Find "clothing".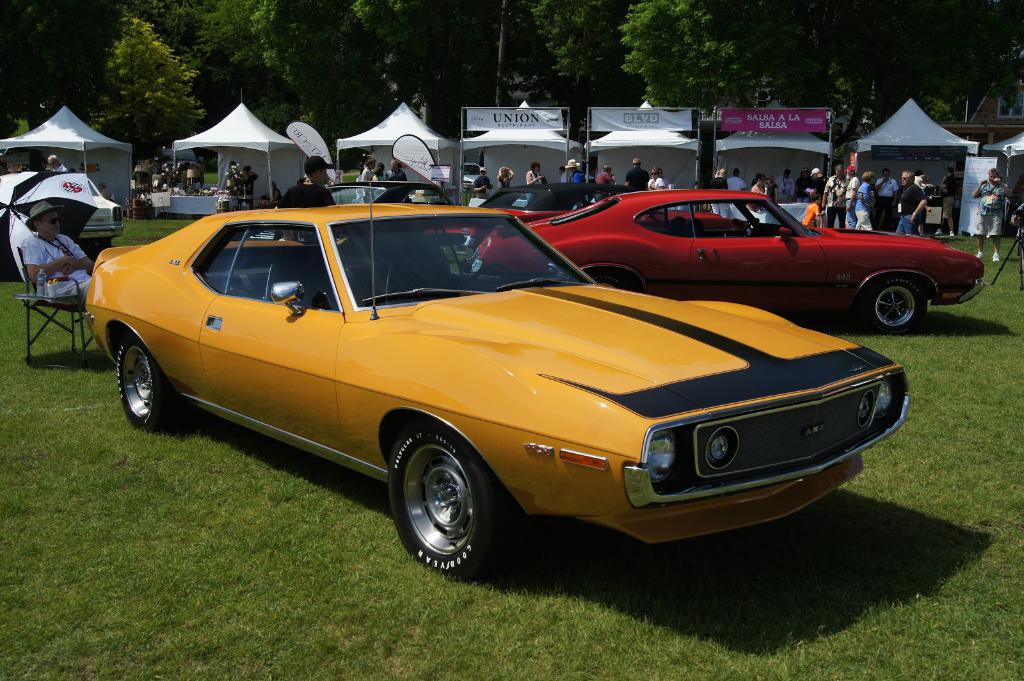
select_region(597, 170, 614, 186).
